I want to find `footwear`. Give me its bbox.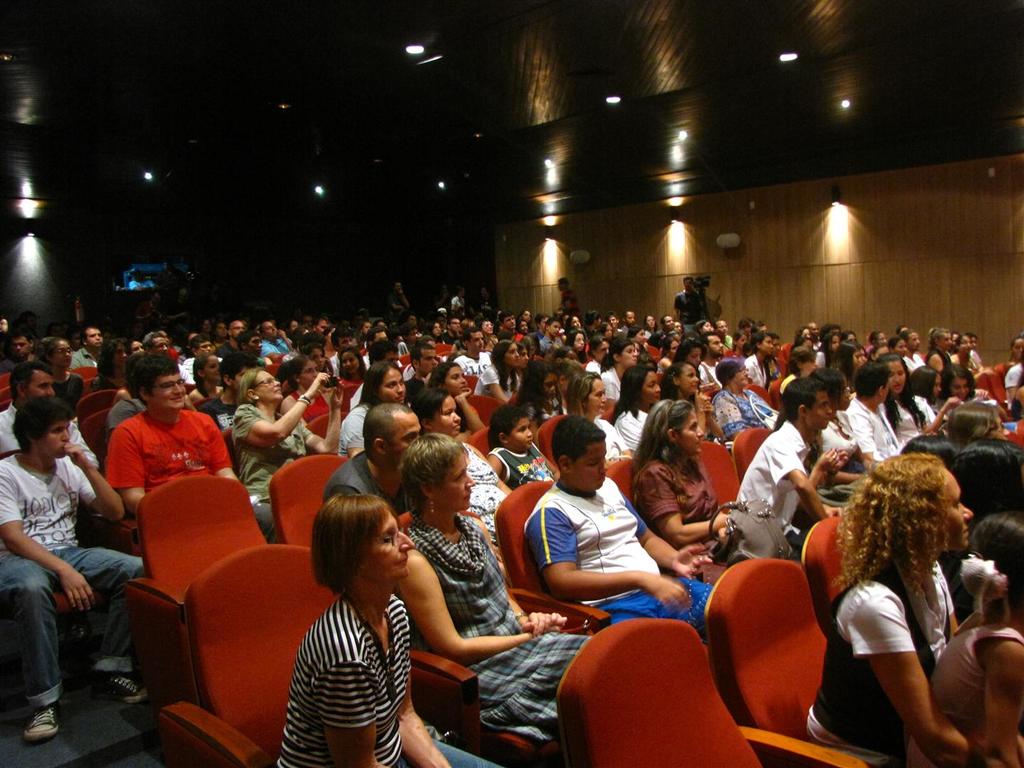
<box>108,668,148,713</box>.
